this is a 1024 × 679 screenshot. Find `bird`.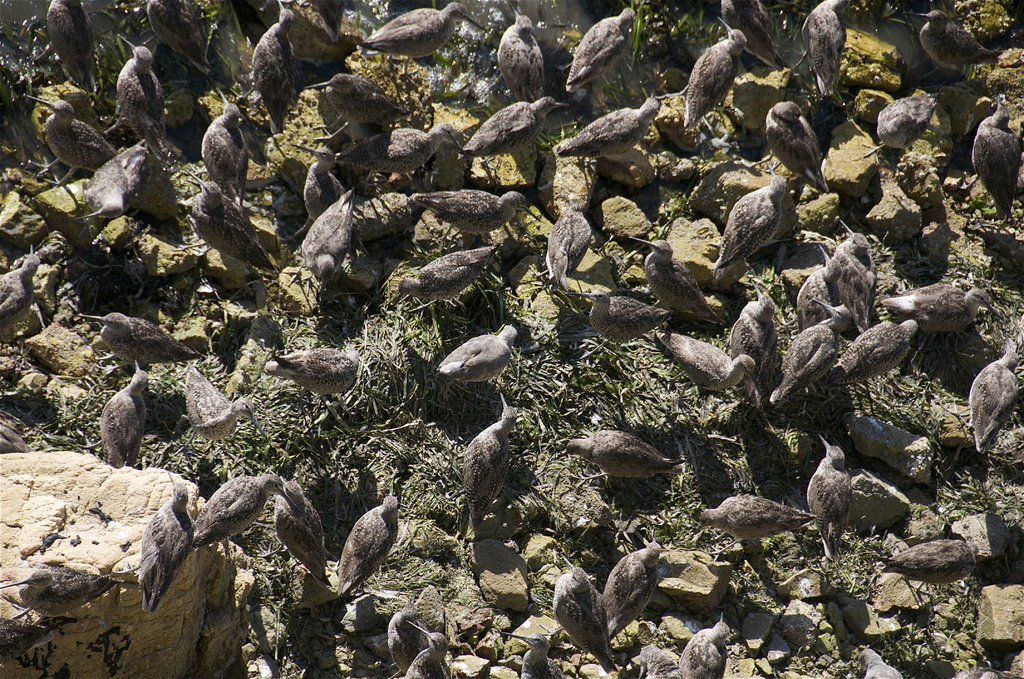
Bounding box: x1=440 y1=321 x2=534 y2=388.
